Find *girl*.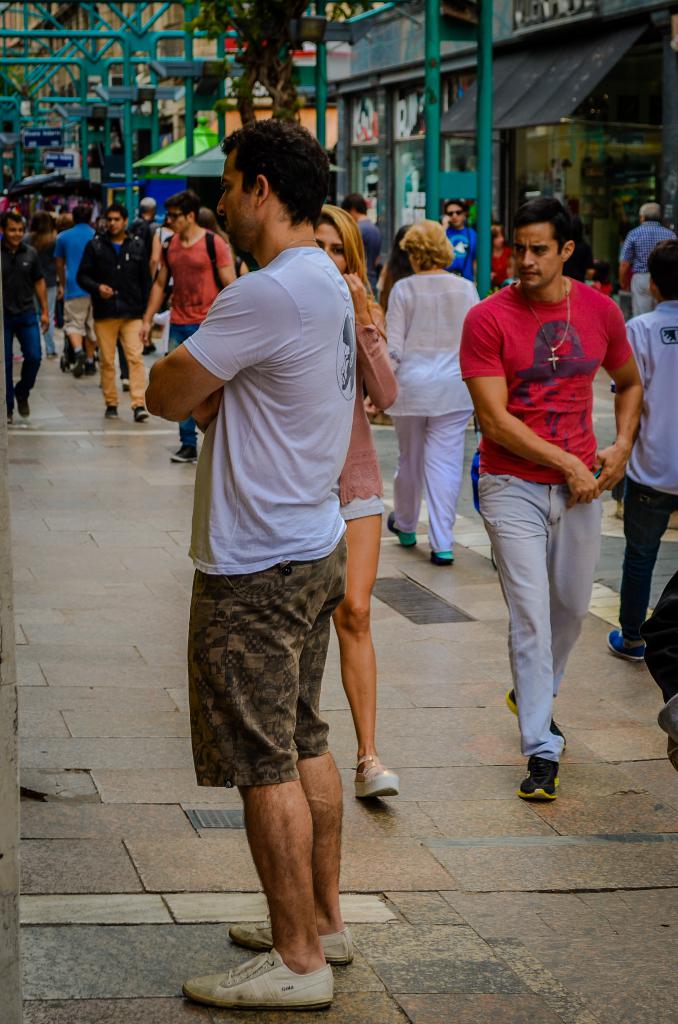
x1=310 y1=202 x2=399 y2=798.
